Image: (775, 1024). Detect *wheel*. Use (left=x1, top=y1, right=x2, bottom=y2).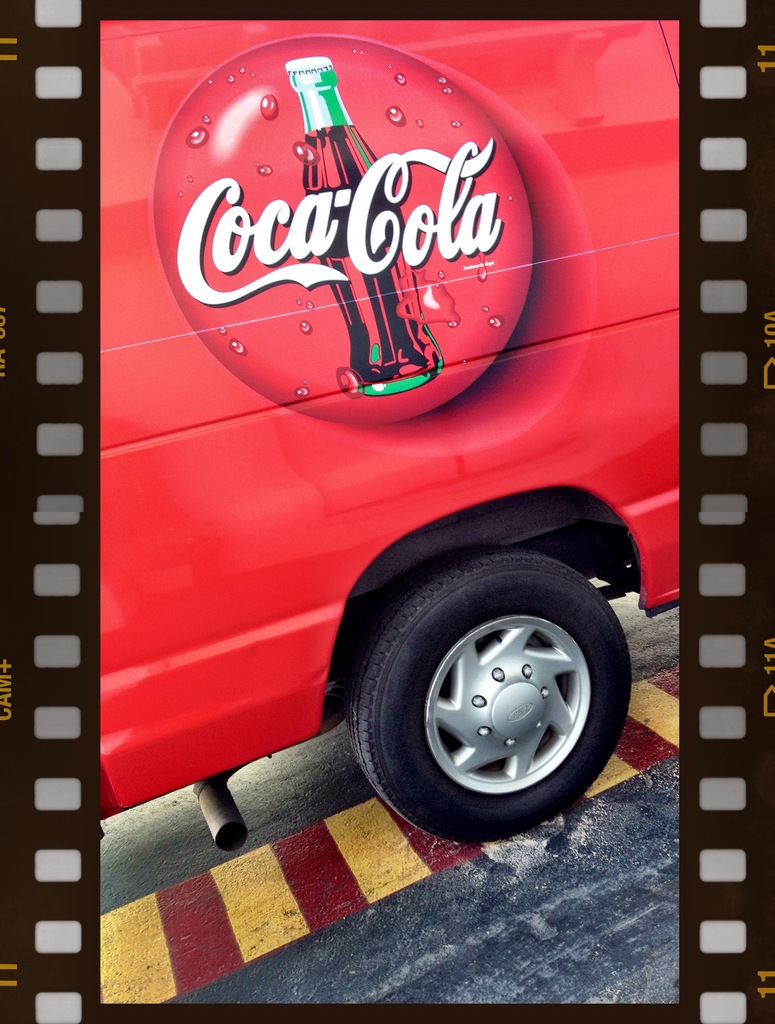
(left=348, top=563, right=635, bottom=840).
